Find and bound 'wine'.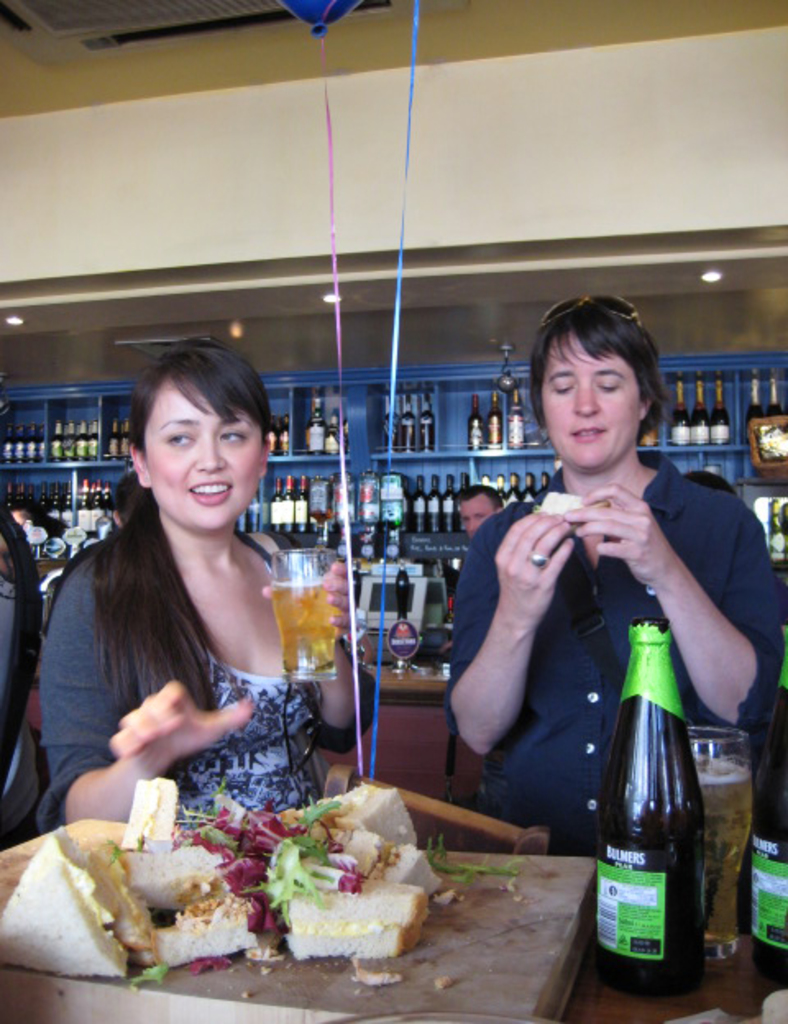
Bound: (688, 381, 708, 445).
